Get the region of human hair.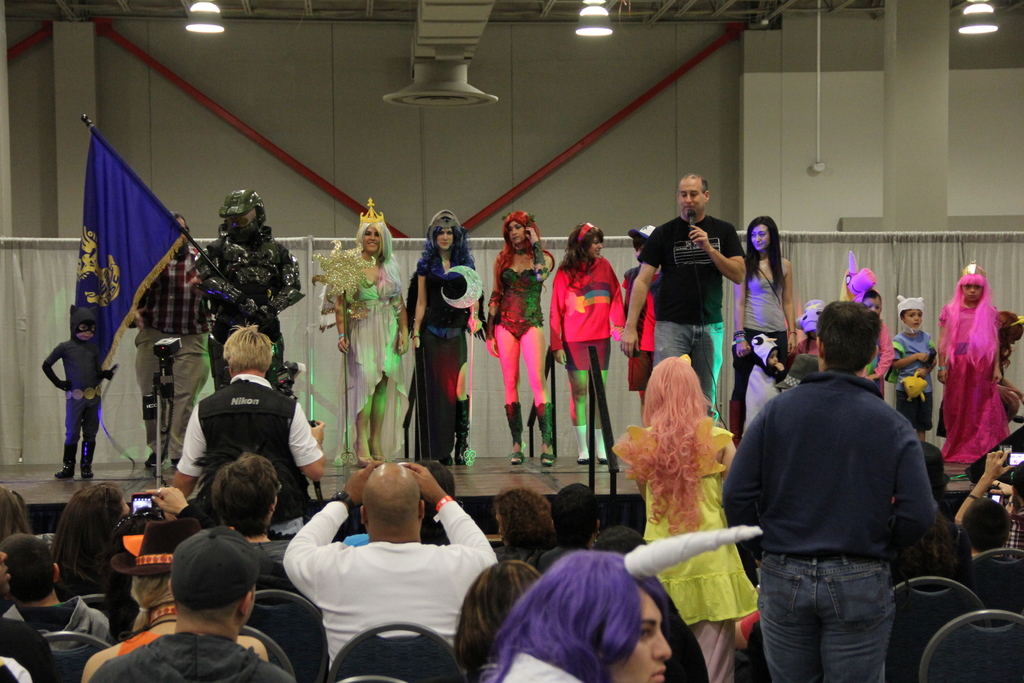
(x1=211, y1=451, x2=278, y2=537).
